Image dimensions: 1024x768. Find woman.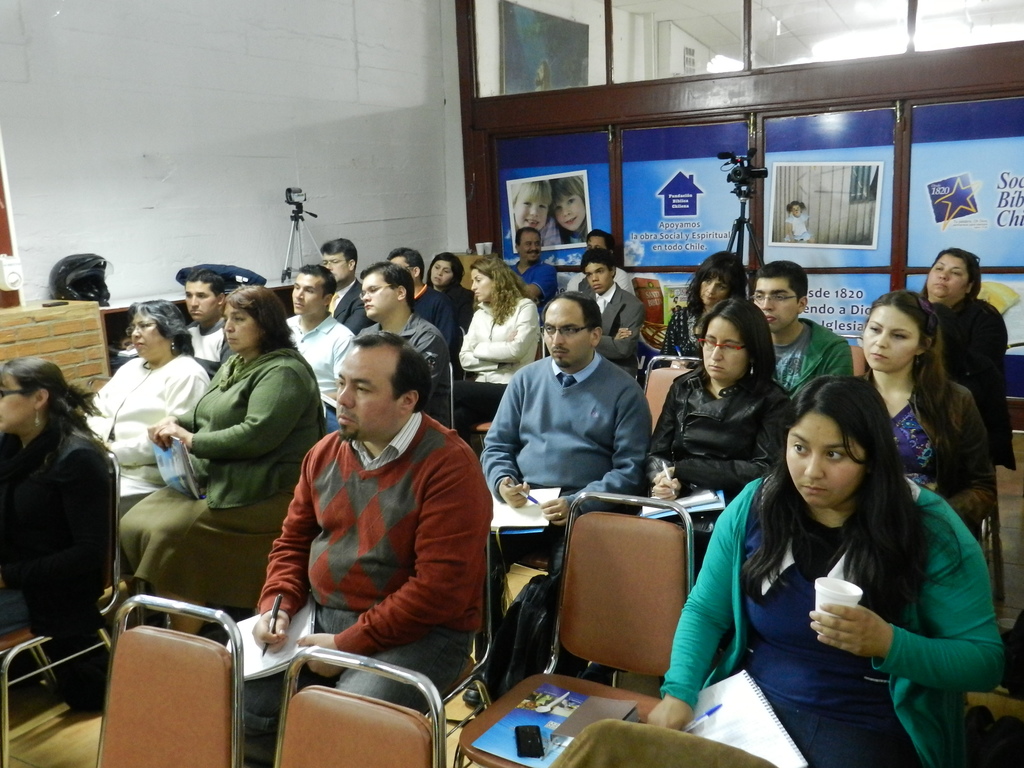
region(680, 356, 988, 760).
